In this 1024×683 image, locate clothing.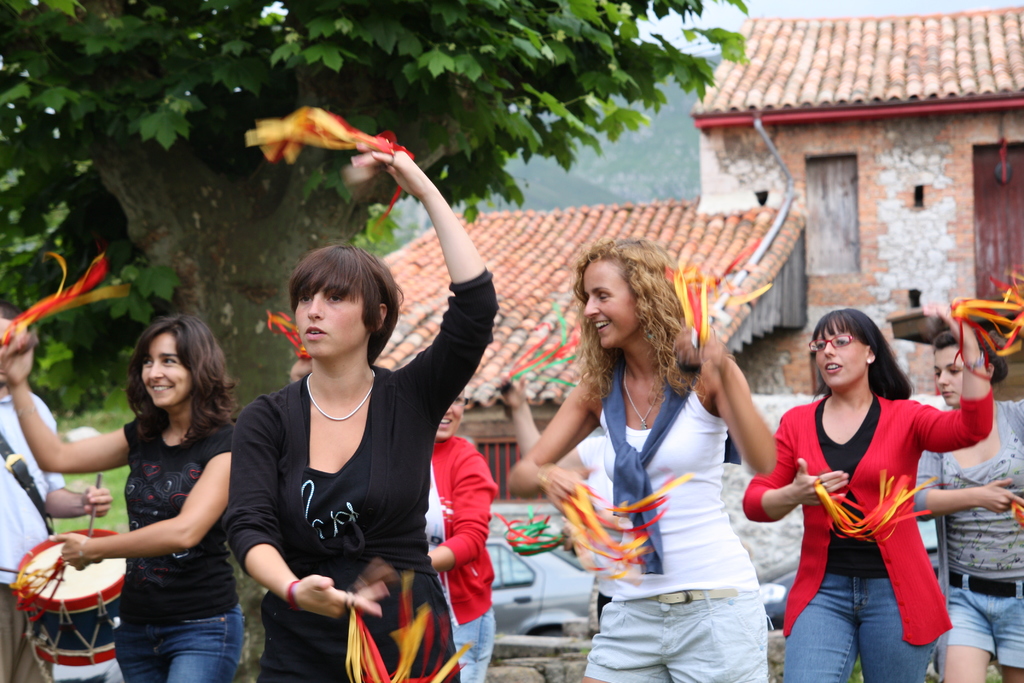
Bounding box: locate(0, 390, 68, 682).
